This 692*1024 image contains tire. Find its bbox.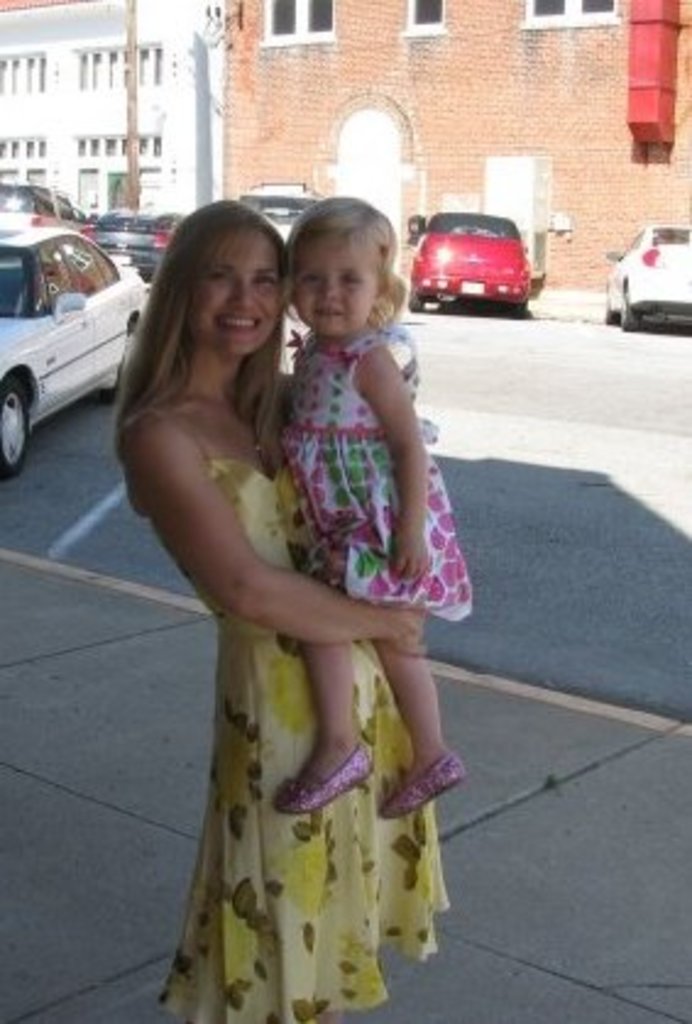
box(110, 313, 139, 403).
